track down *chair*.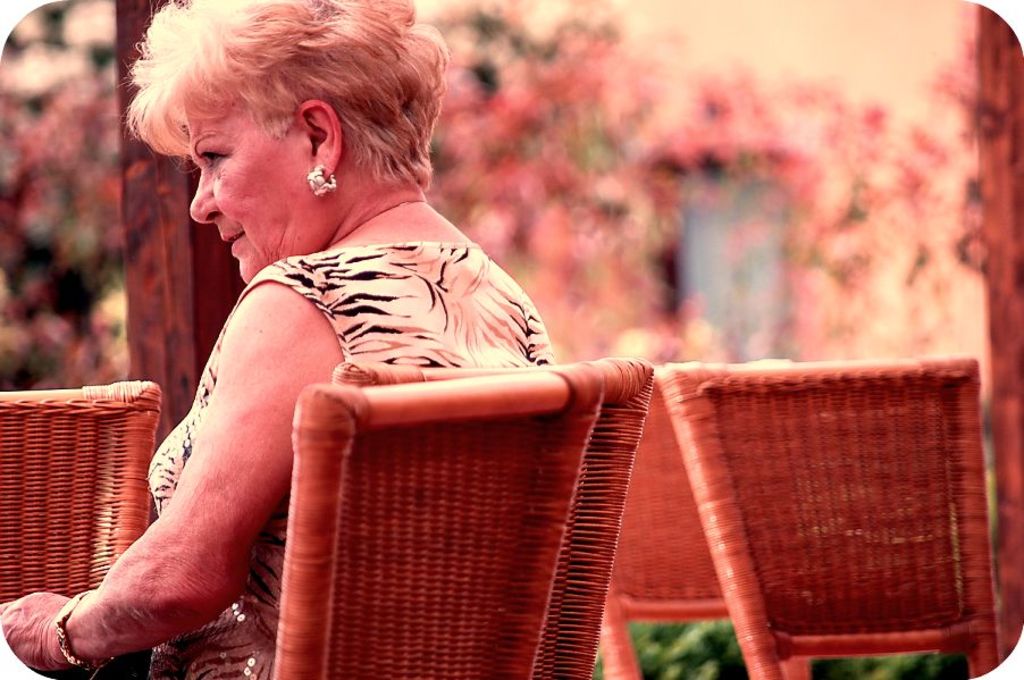
Tracked to rect(665, 361, 1000, 679).
